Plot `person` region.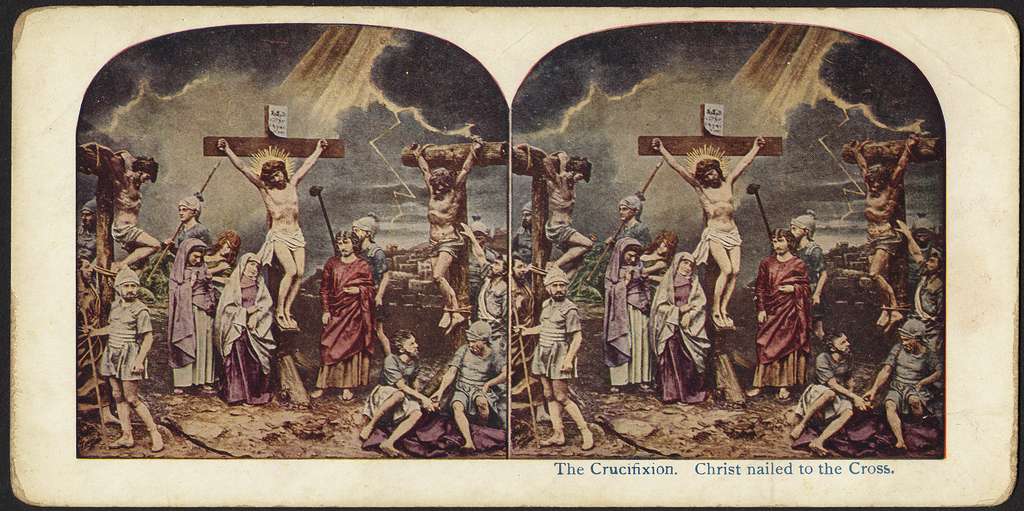
Plotted at region(412, 145, 483, 308).
